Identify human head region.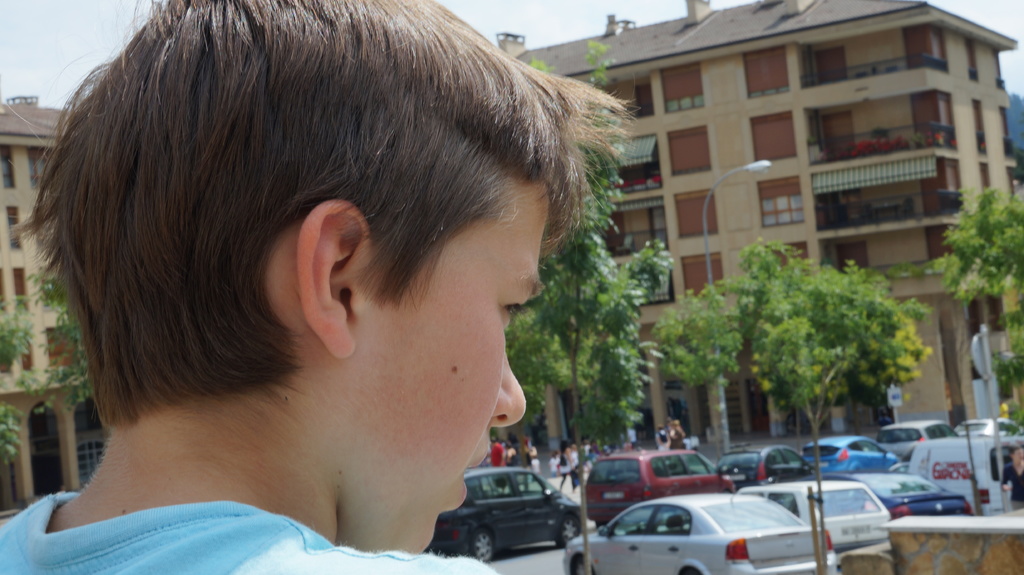
Region: 68, 10, 596, 491.
